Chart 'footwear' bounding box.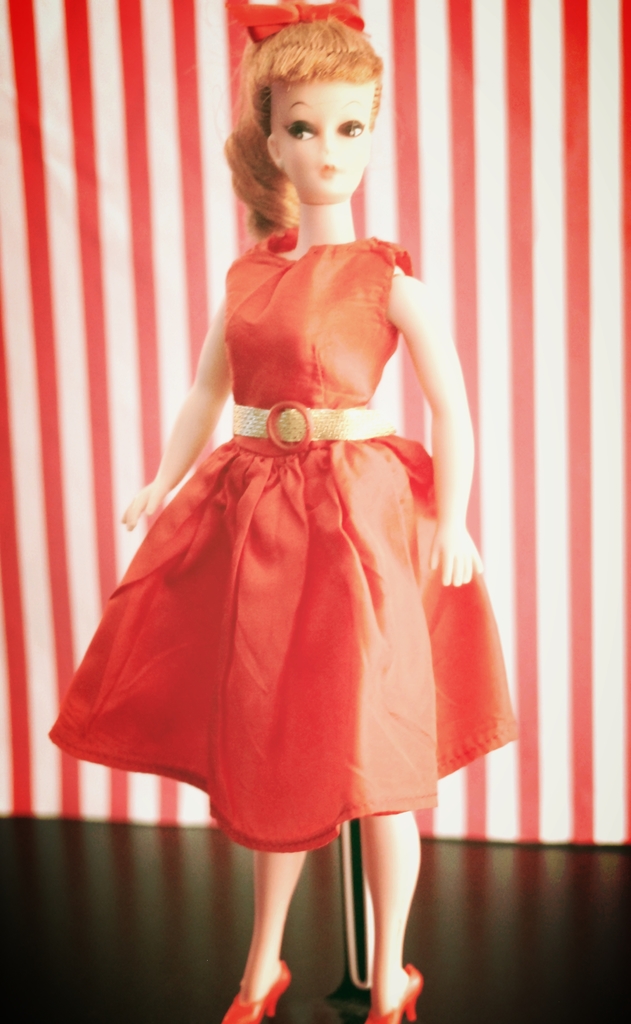
Charted: 219,959,291,1023.
